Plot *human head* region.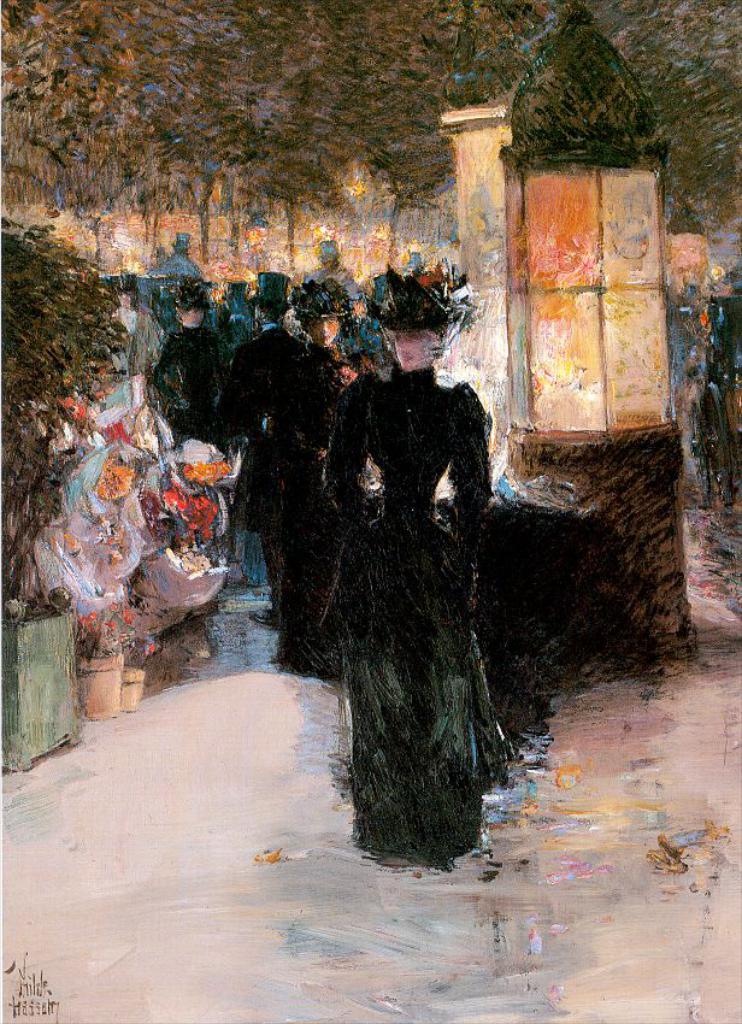
Plotted at pyautogui.locateOnScreen(252, 278, 281, 334).
